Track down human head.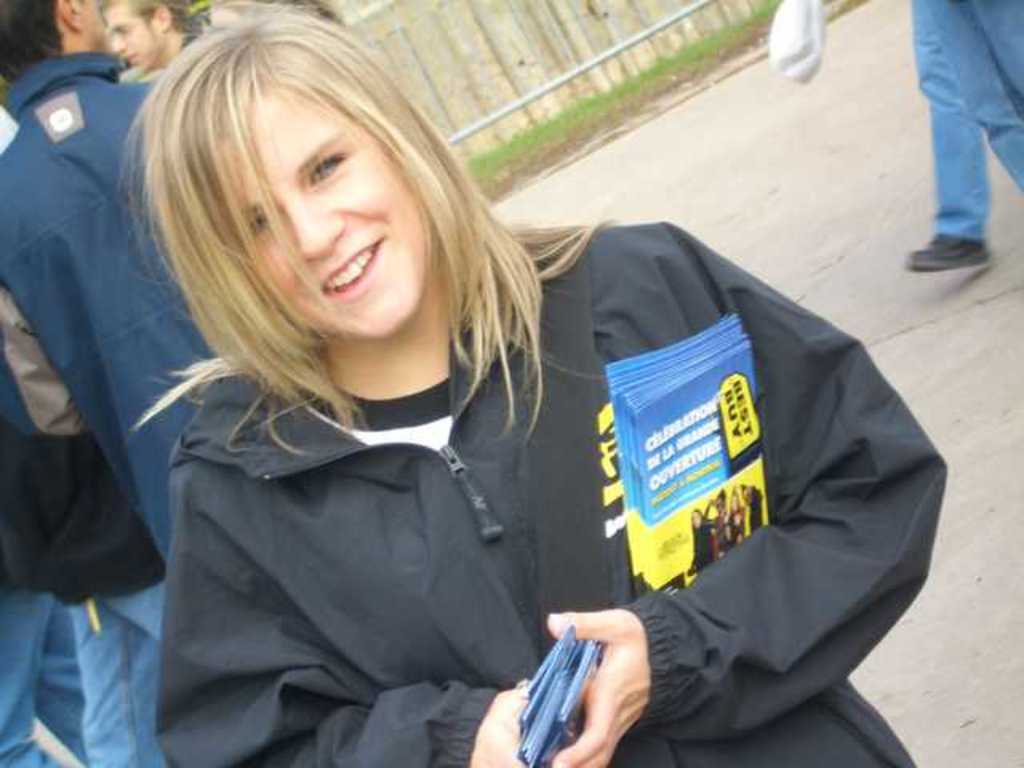
Tracked to x1=98, y1=0, x2=181, y2=74.
